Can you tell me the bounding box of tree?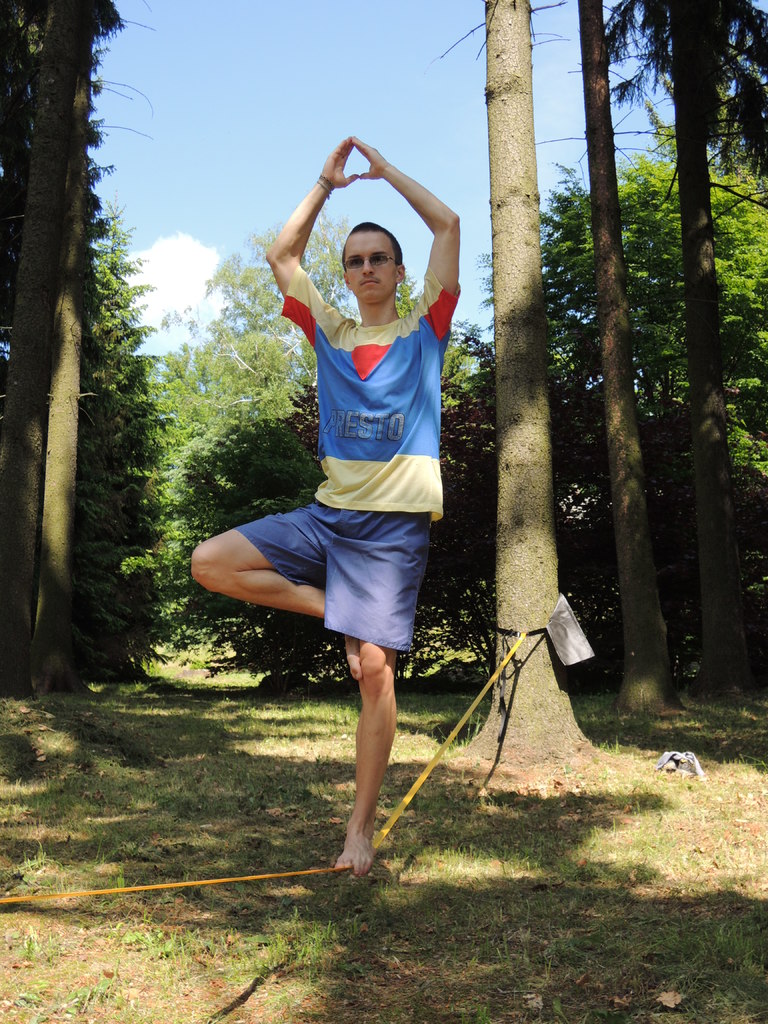
<region>552, 100, 767, 694</region>.
